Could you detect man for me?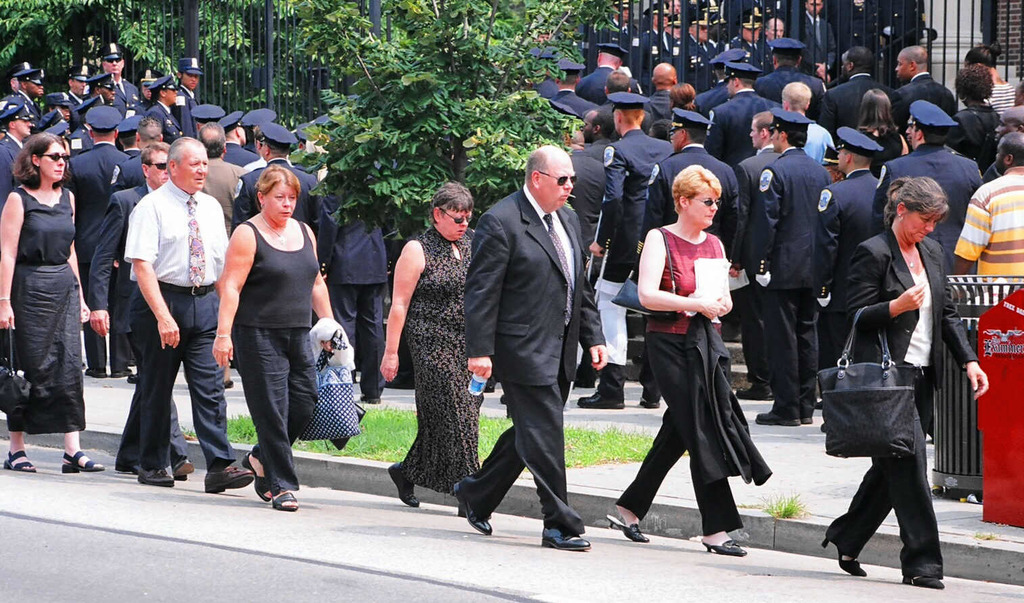
Detection result: detection(982, 108, 1023, 186).
